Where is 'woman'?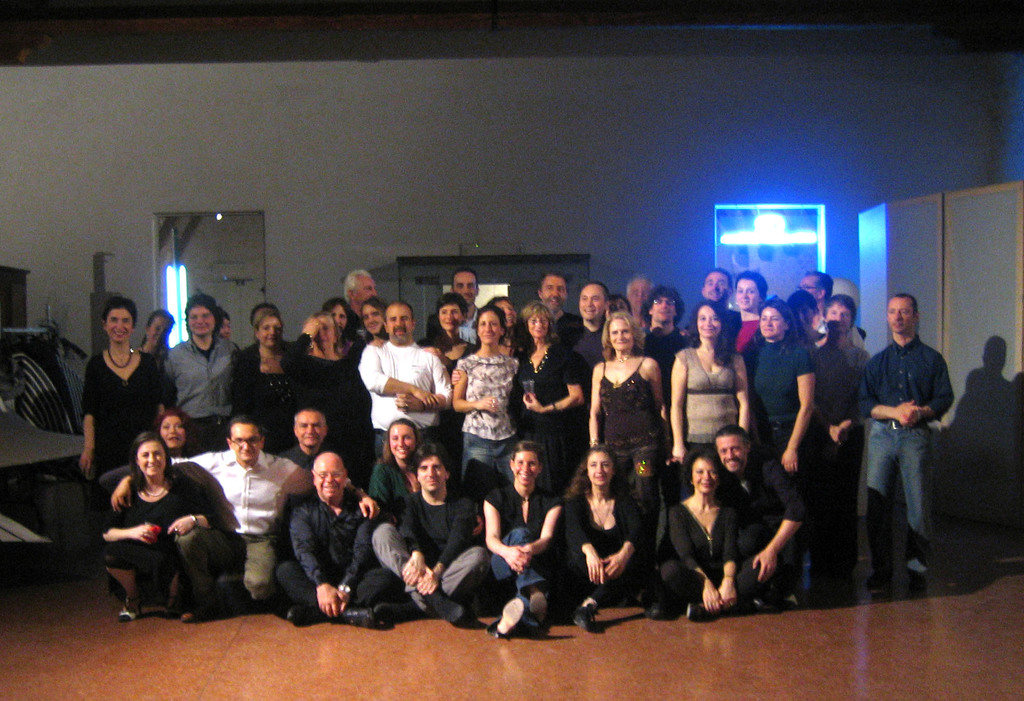
bbox=[445, 305, 525, 499].
